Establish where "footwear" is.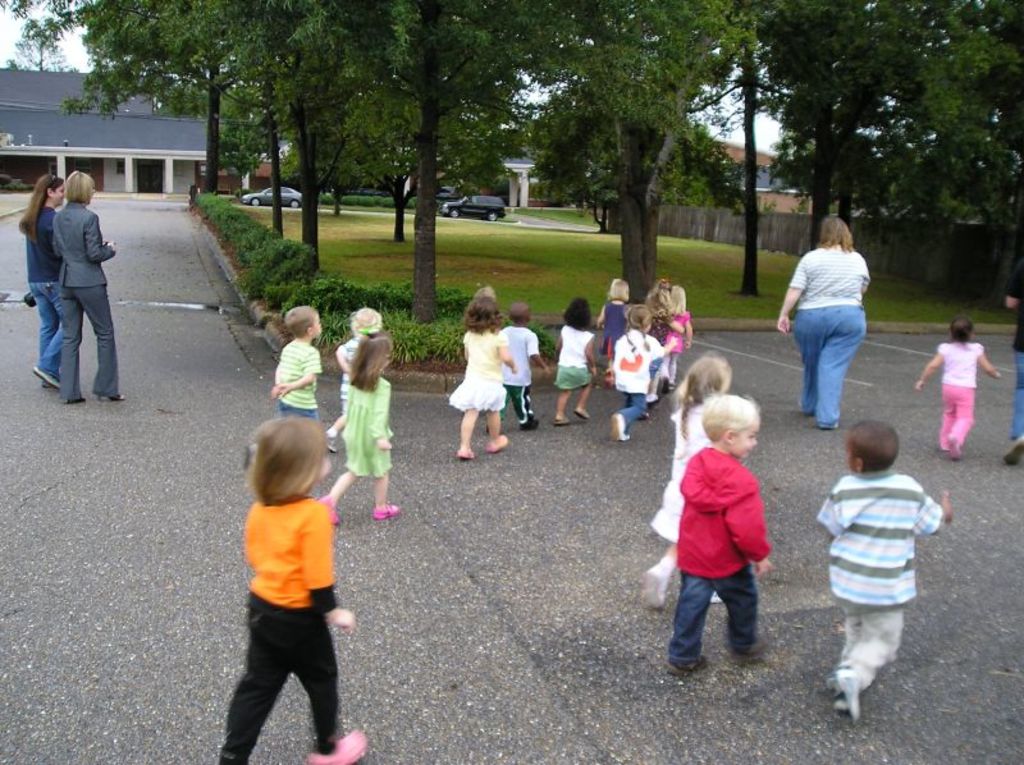
Established at [x1=460, y1=449, x2=475, y2=459].
